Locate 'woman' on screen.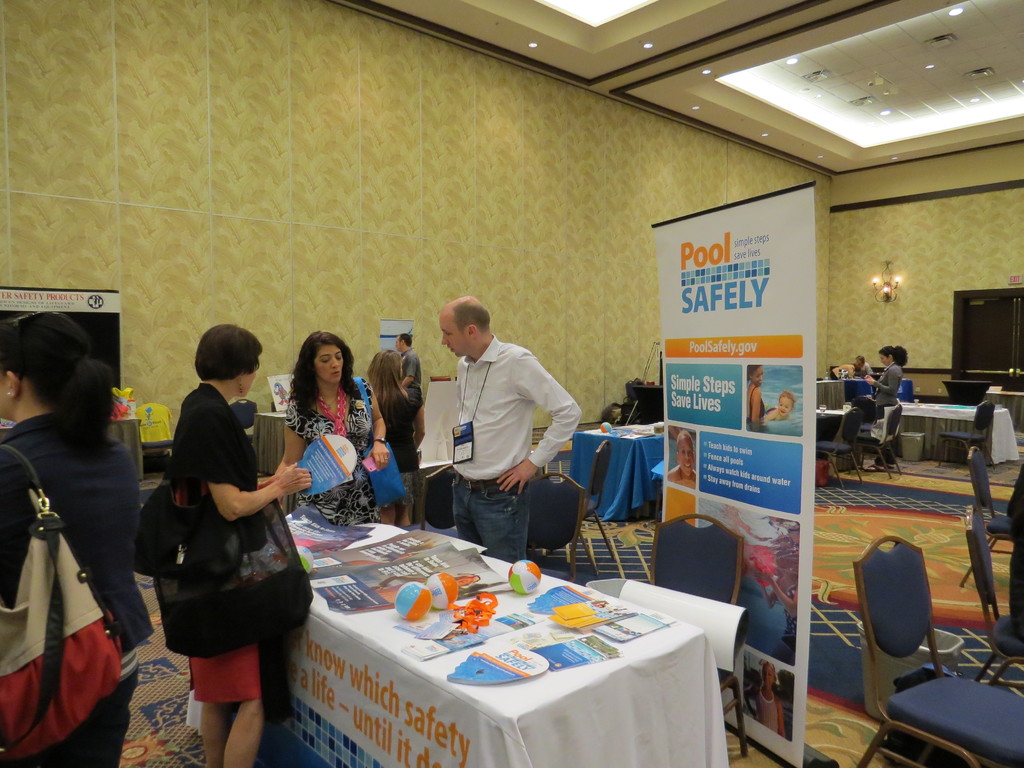
On screen at bbox=[668, 432, 698, 489].
